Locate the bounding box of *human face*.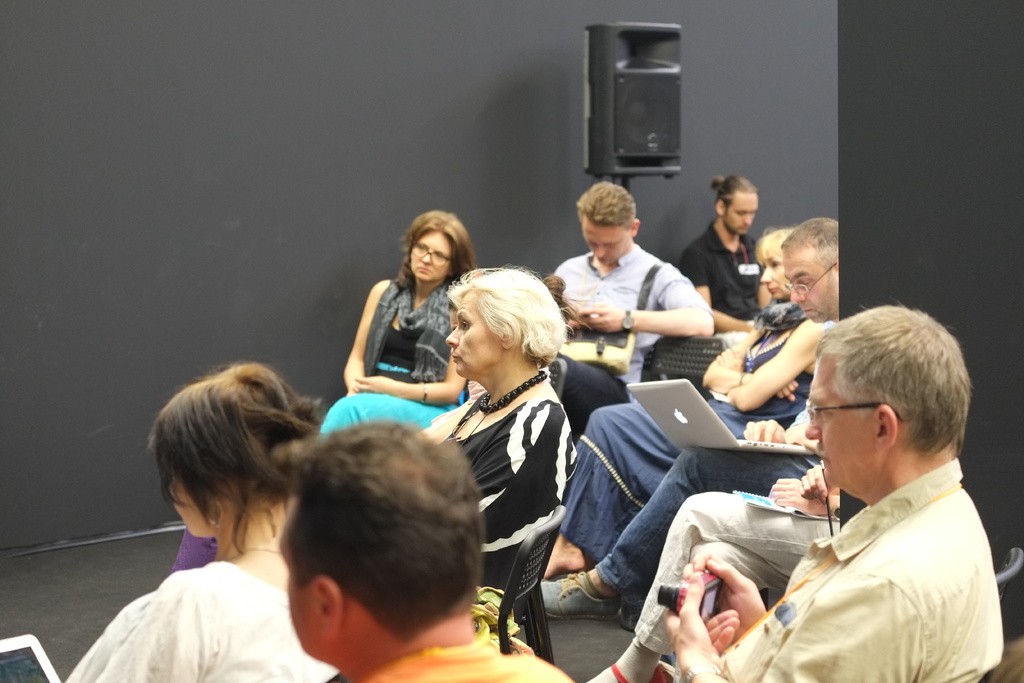
Bounding box: pyautogui.locateOnScreen(276, 527, 314, 656).
